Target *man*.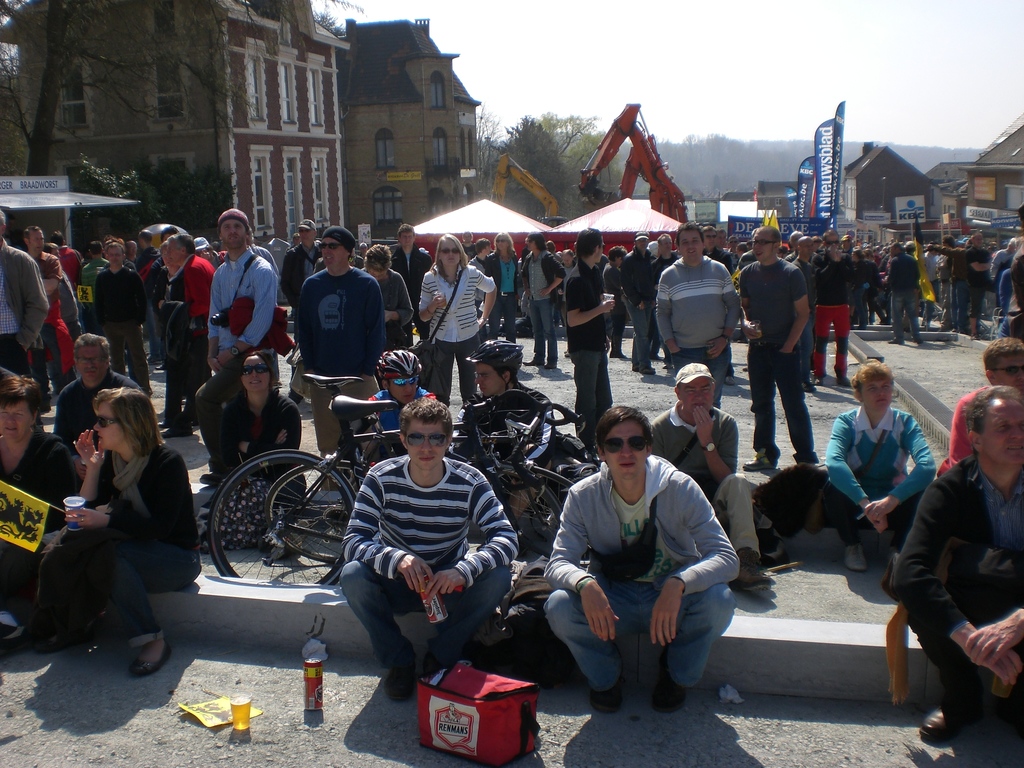
Target region: left=811, top=228, right=853, bottom=387.
